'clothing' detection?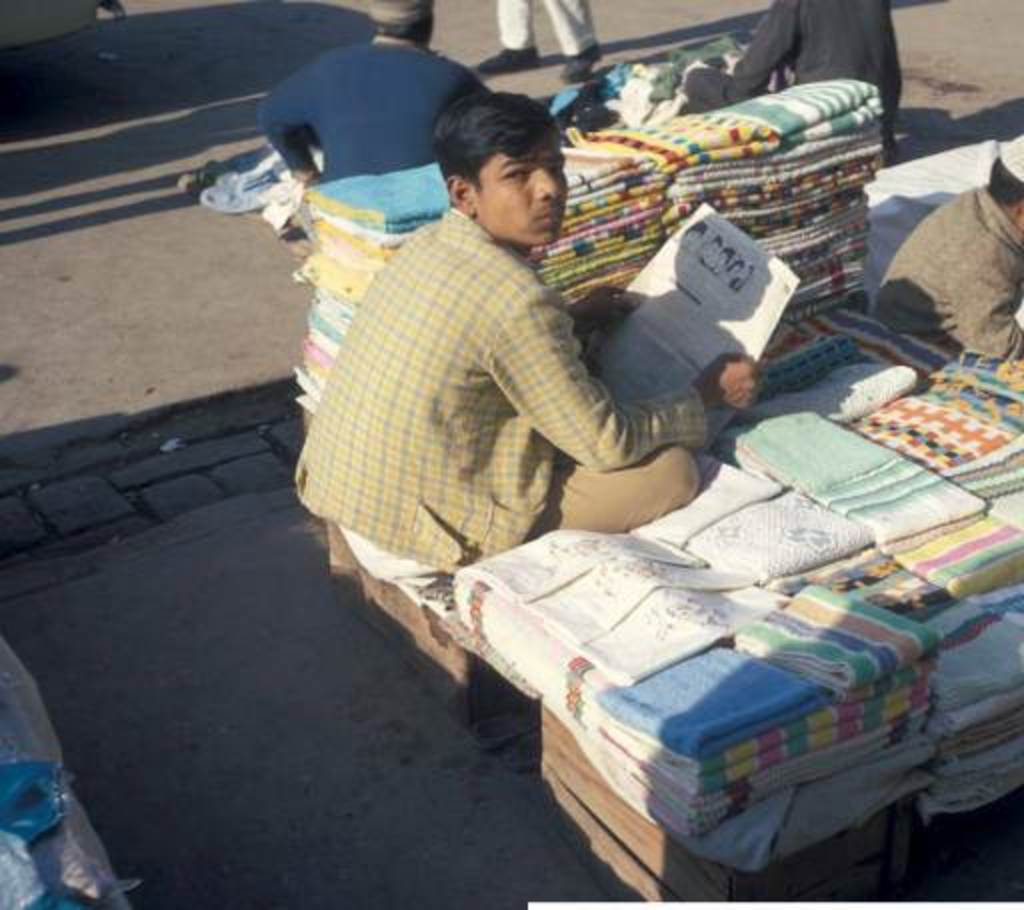
670, 0, 928, 176
